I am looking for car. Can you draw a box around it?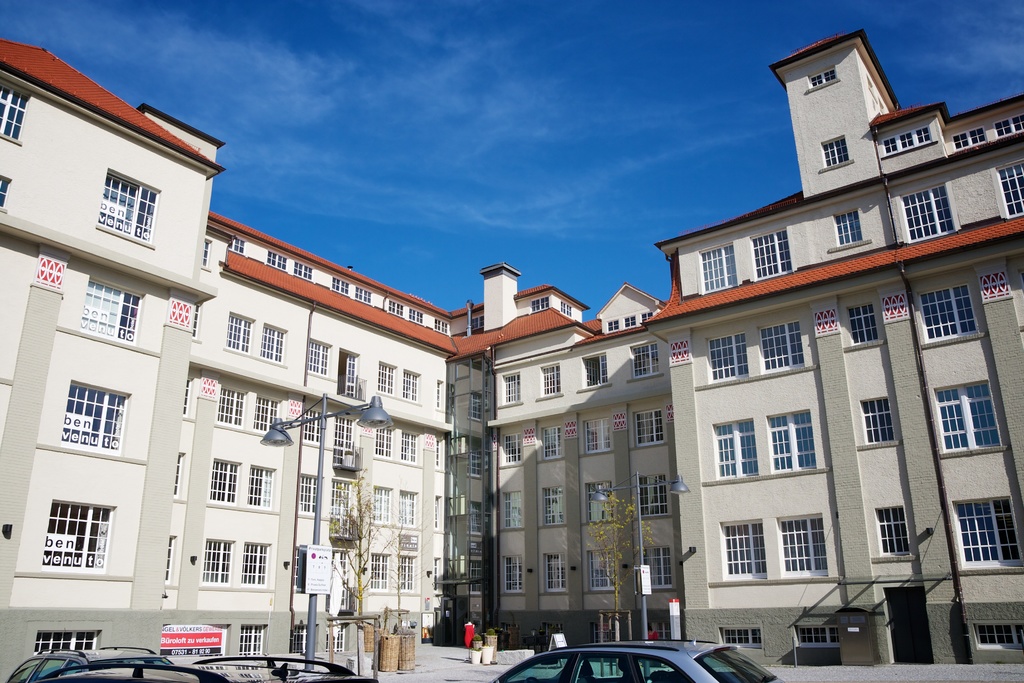
Sure, the bounding box is l=42, t=656, r=379, b=682.
